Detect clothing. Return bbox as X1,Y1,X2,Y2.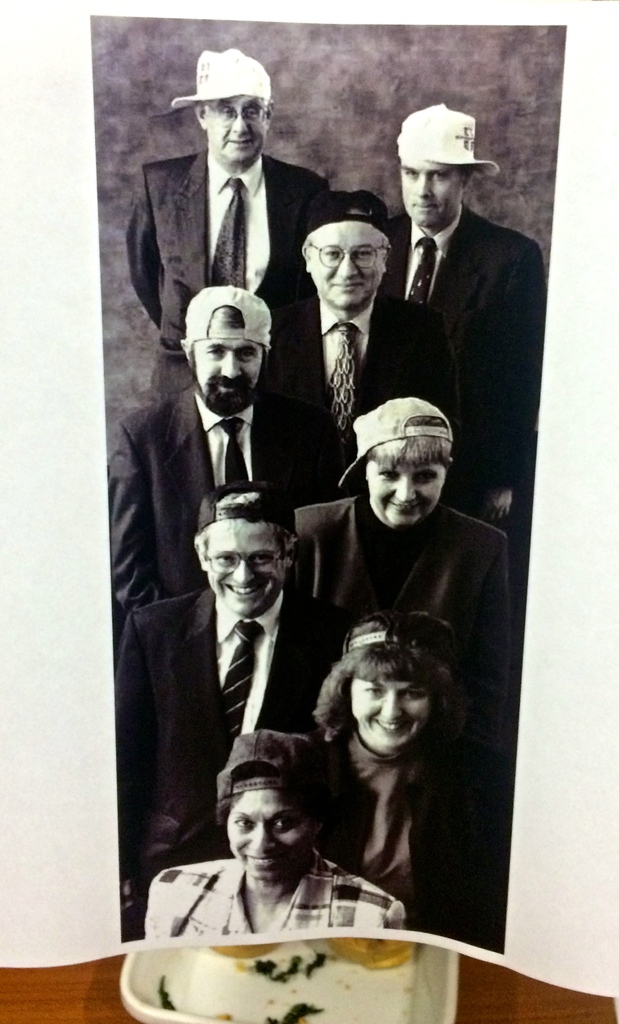
384,206,540,502.
